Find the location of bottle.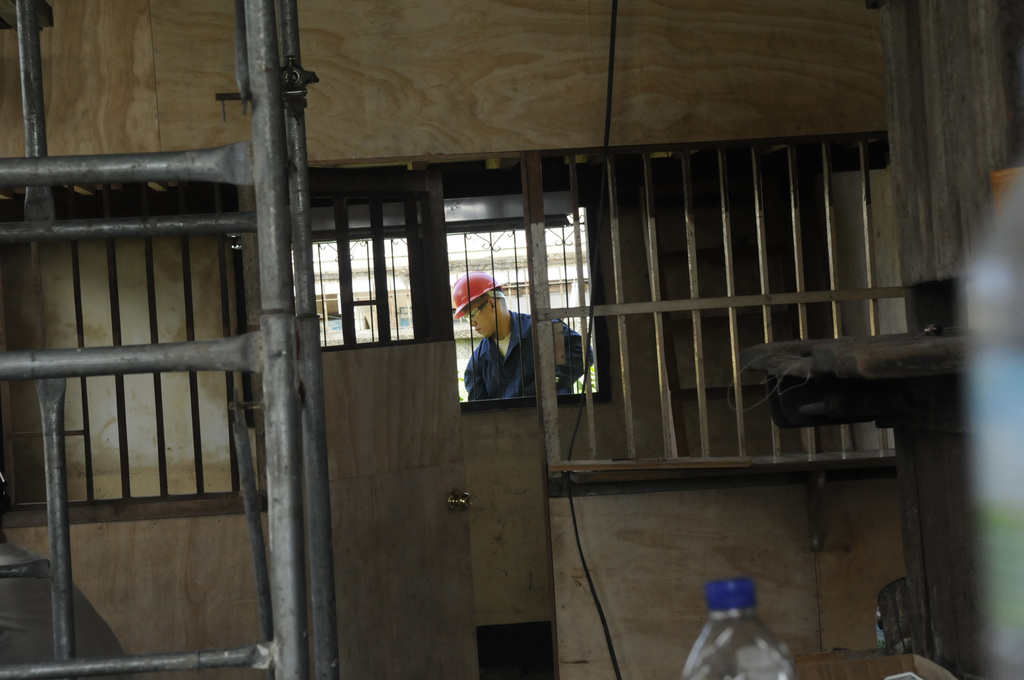
Location: left=961, top=165, right=1023, bottom=679.
